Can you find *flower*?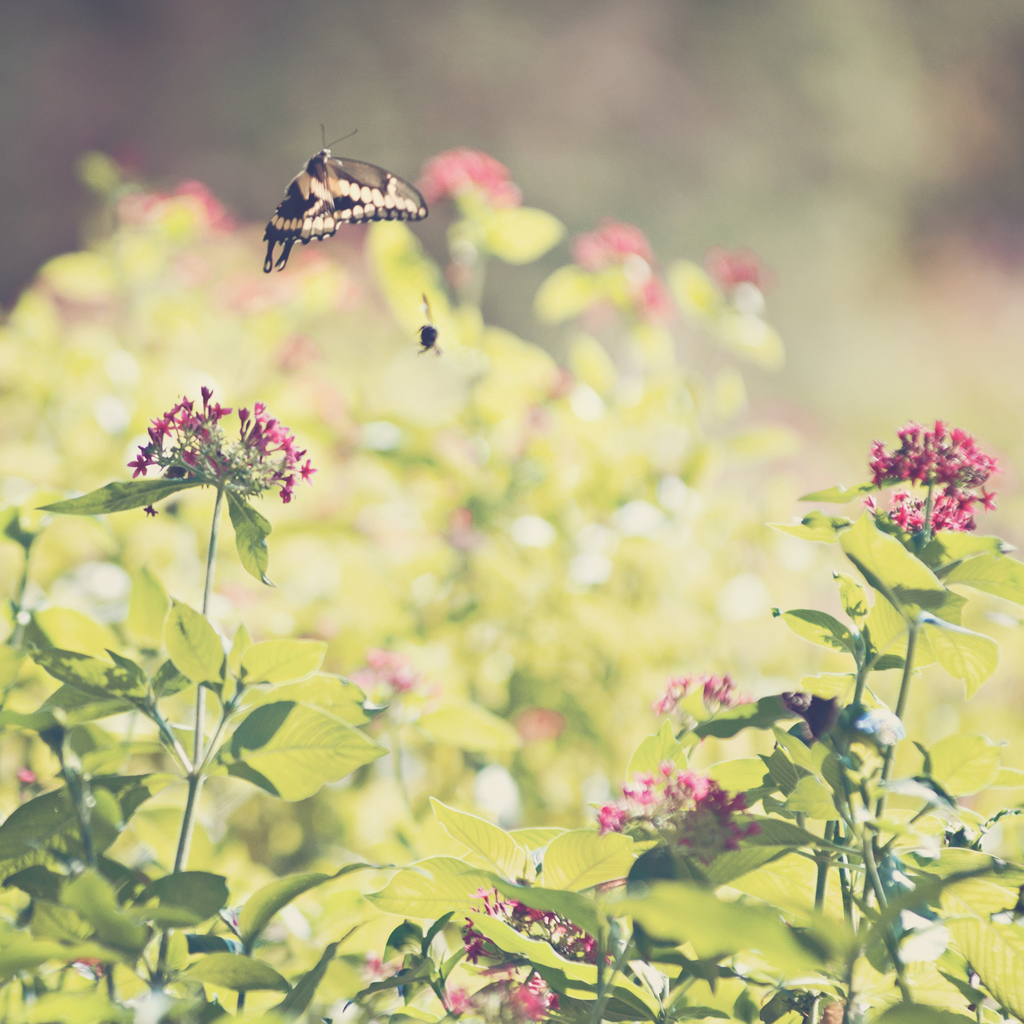
Yes, bounding box: x1=594, y1=757, x2=764, y2=851.
